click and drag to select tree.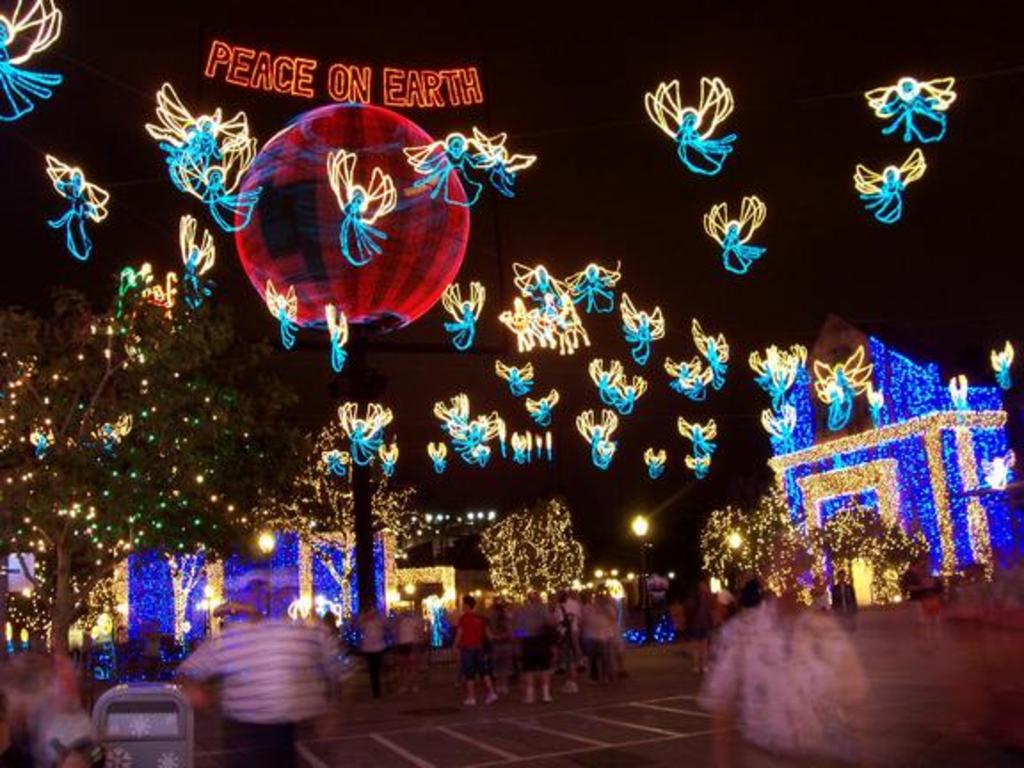
Selection: select_region(258, 416, 414, 652).
